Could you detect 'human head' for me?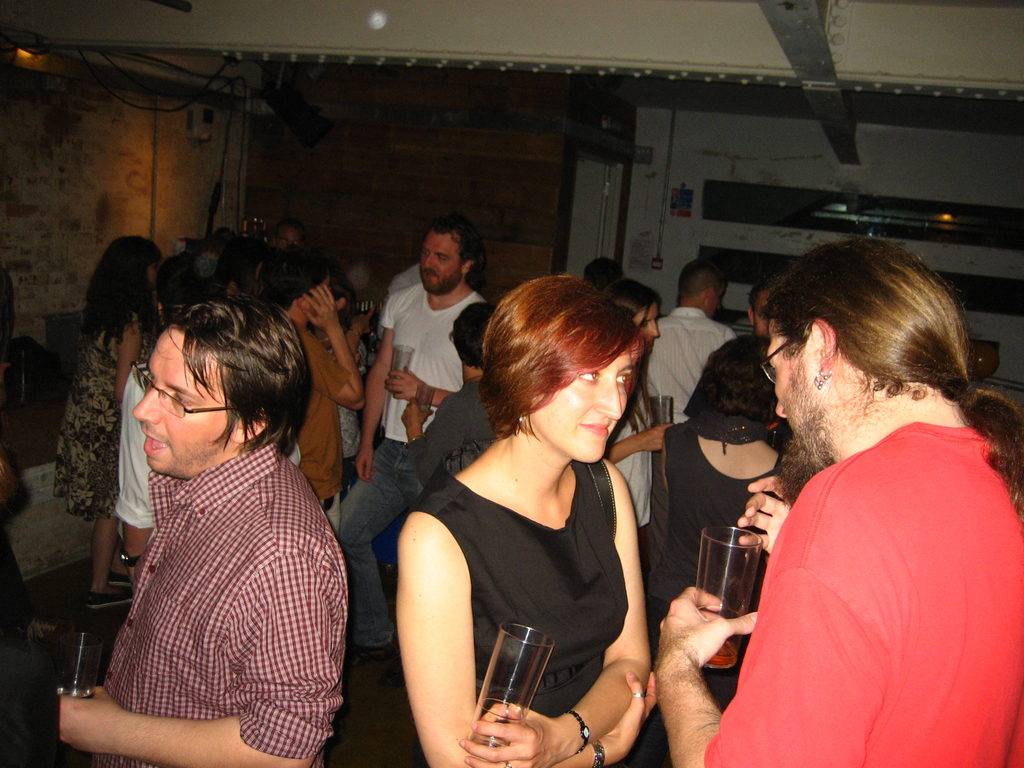
Detection result: Rect(607, 279, 665, 339).
